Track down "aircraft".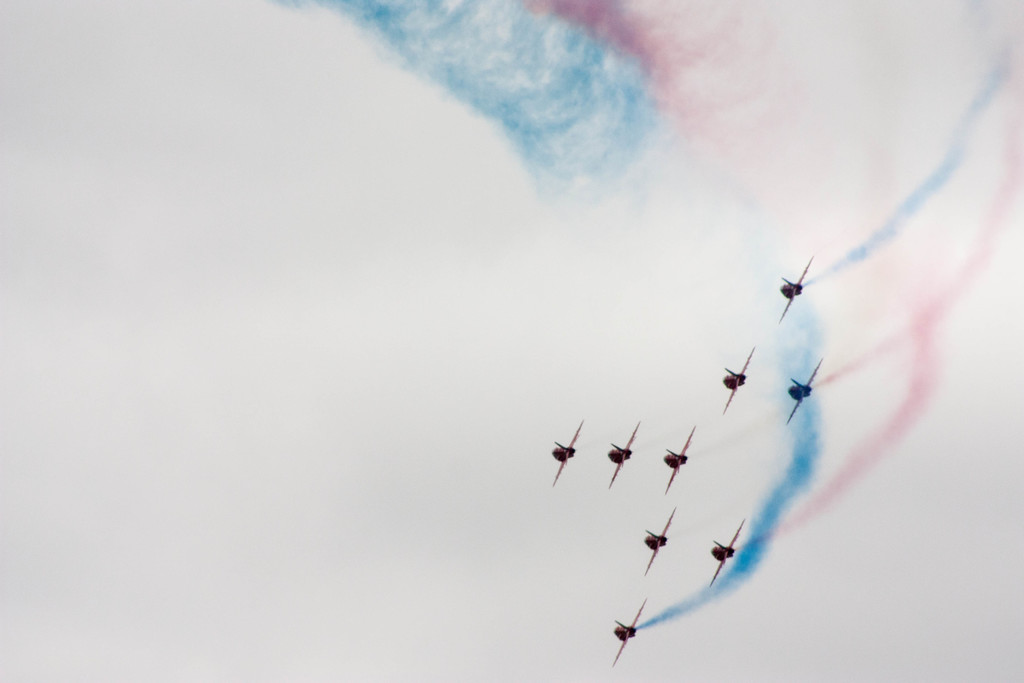
Tracked to bbox=(719, 339, 753, 428).
